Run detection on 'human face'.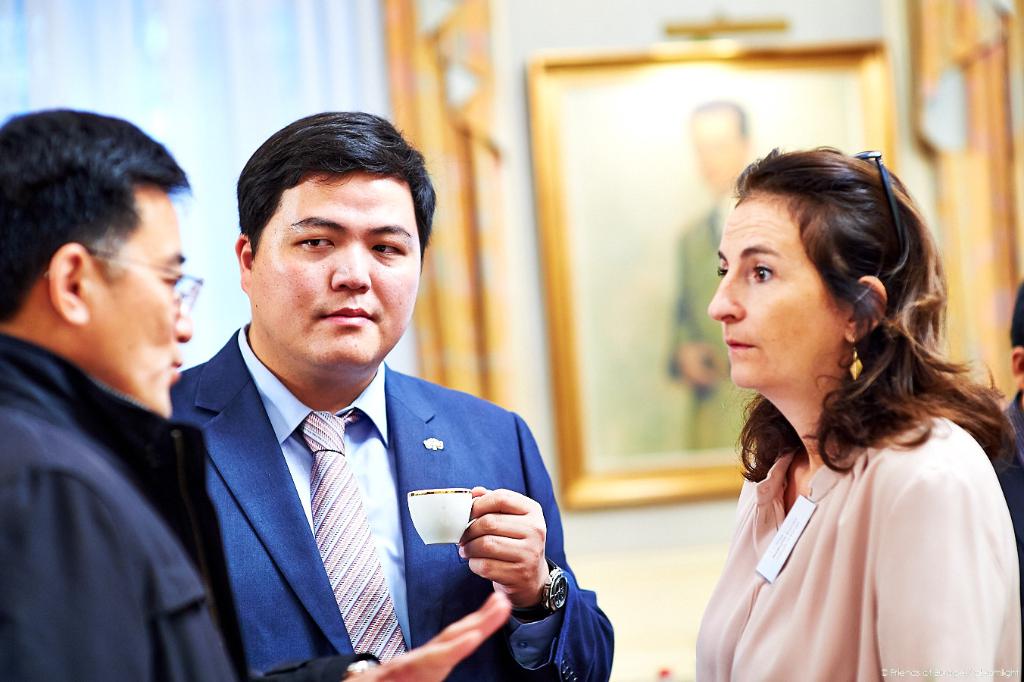
Result: locate(704, 192, 841, 386).
